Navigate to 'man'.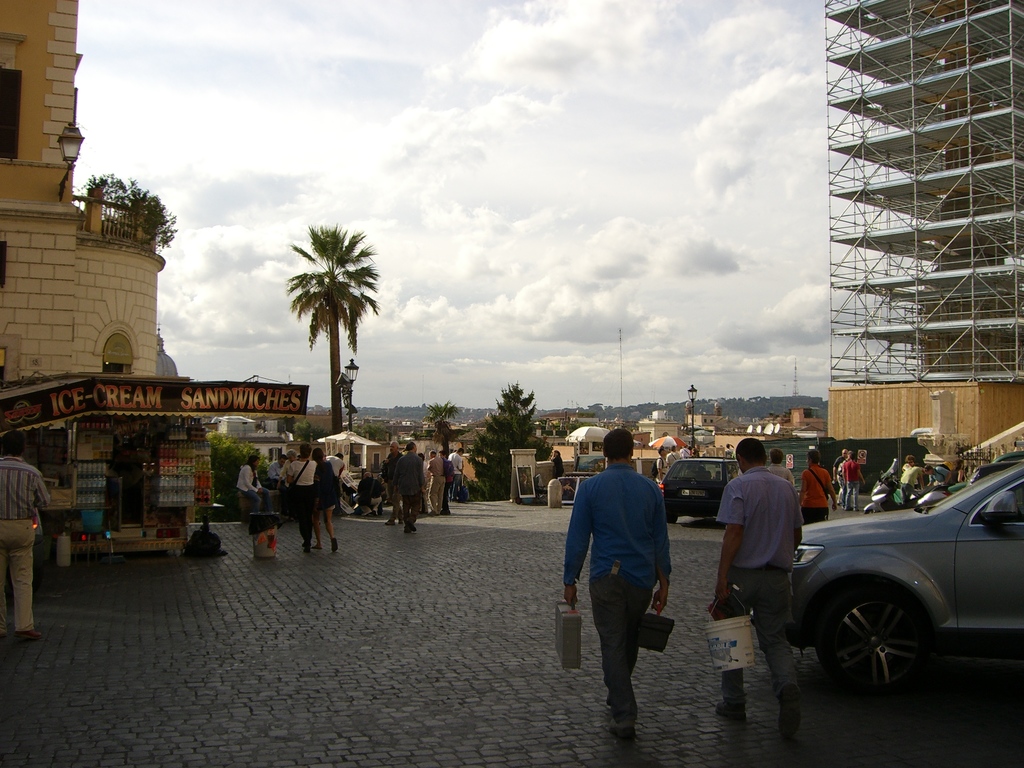
Navigation target: detection(348, 470, 372, 516).
